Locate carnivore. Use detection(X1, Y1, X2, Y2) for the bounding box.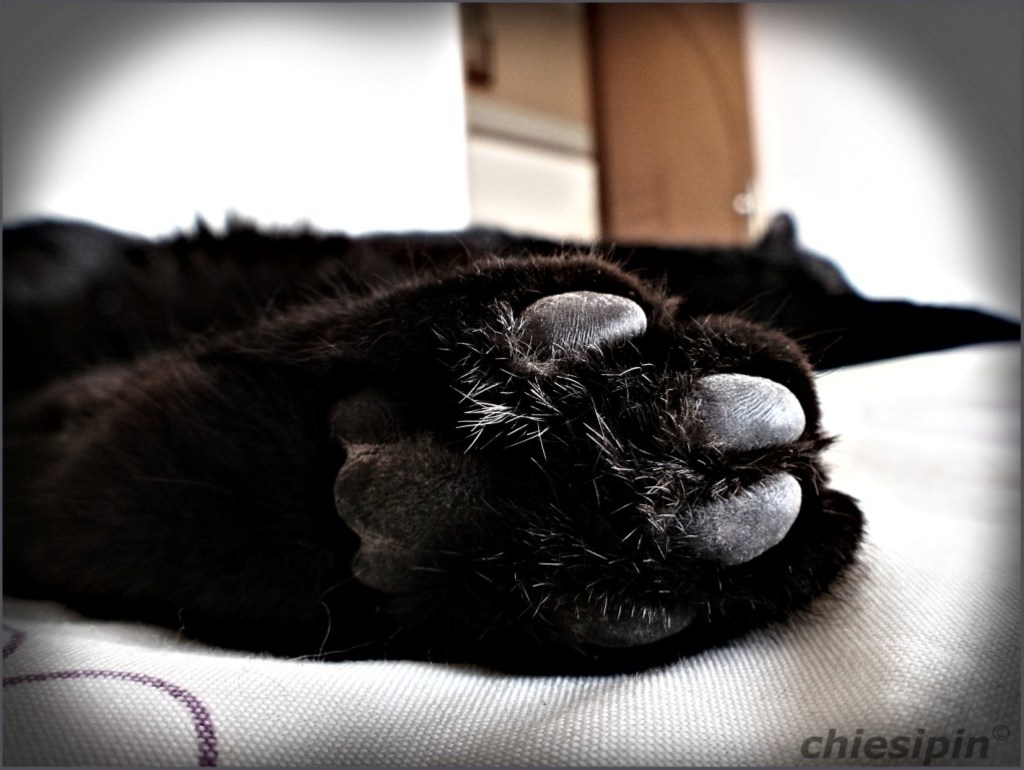
detection(0, 211, 1023, 676).
